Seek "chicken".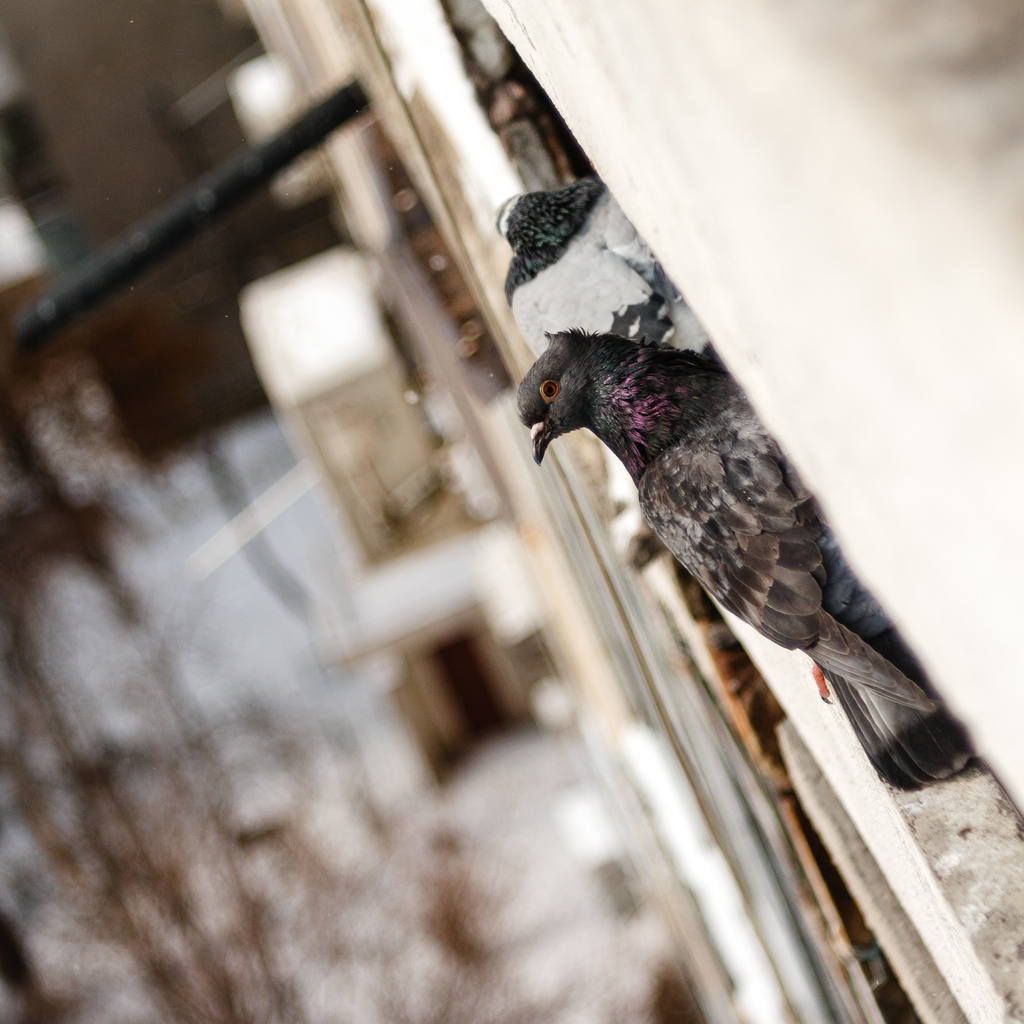
crop(506, 319, 887, 785).
